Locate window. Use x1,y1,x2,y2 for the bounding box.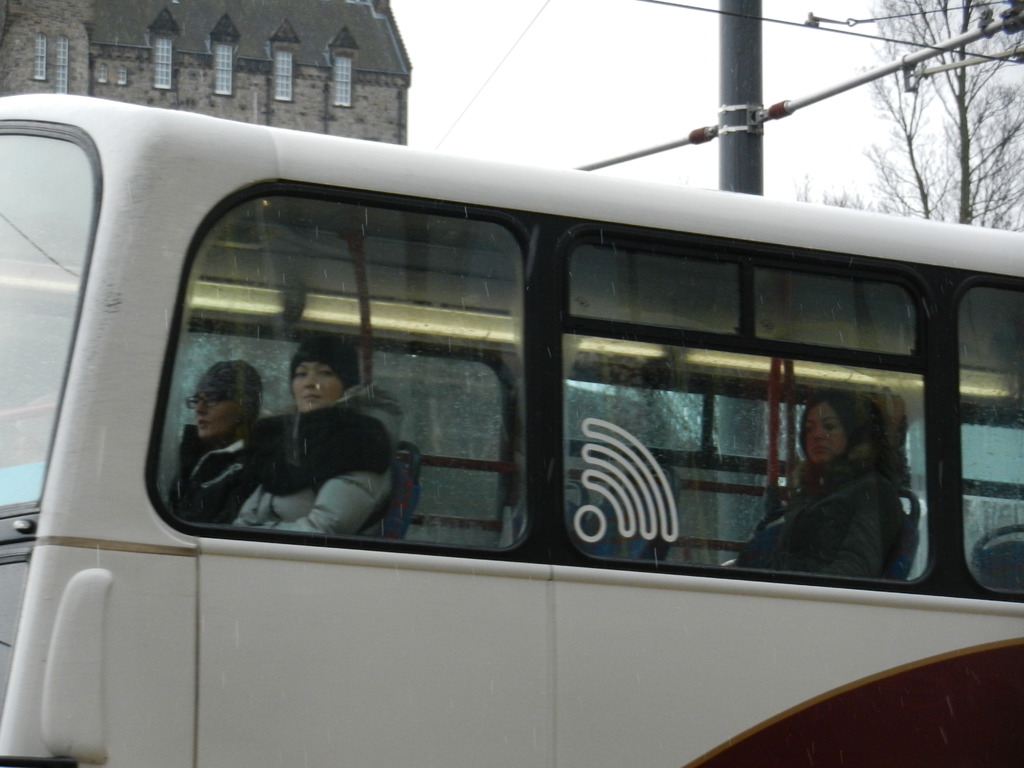
322,22,363,110.
